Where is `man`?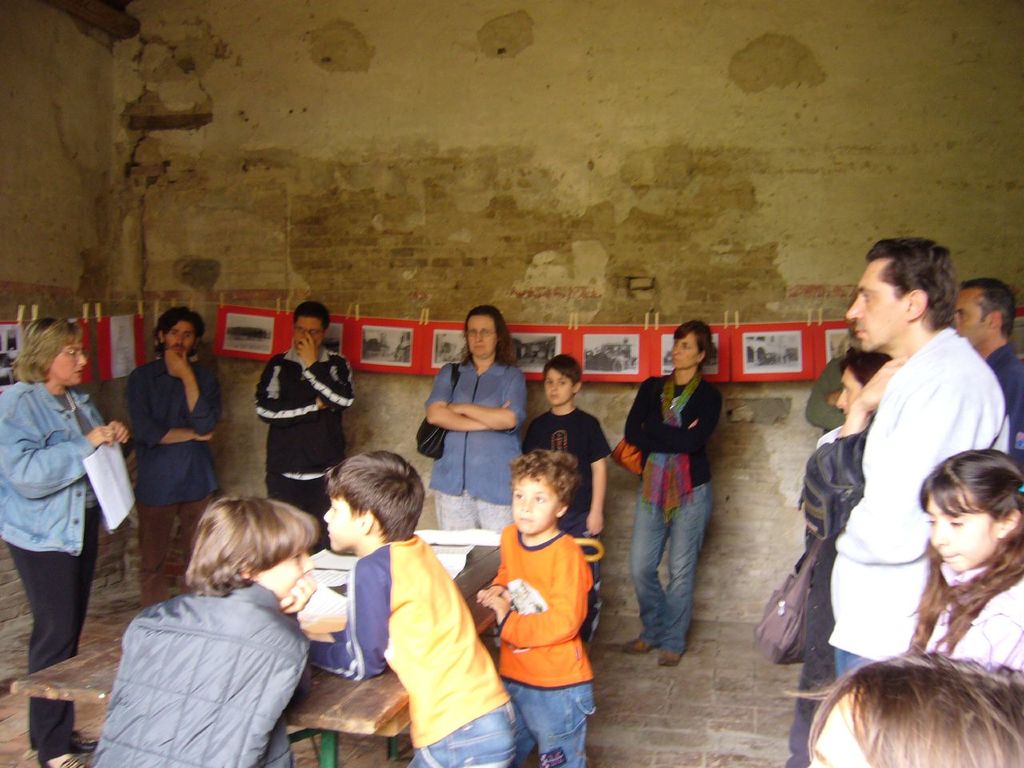
952, 282, 1023, 470.
